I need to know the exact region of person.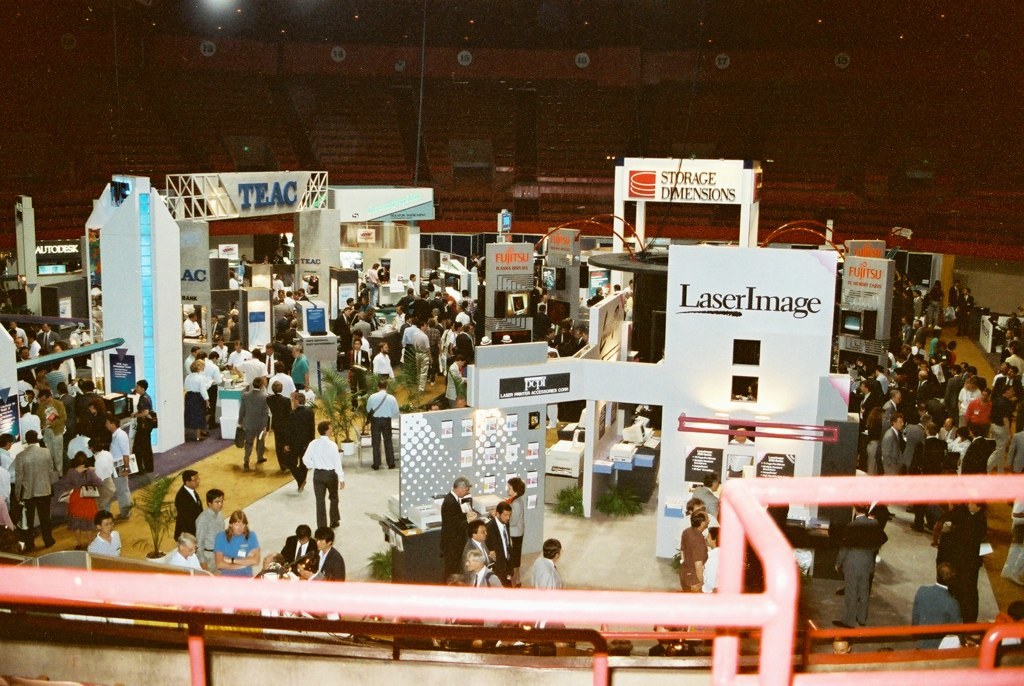
Region: region(539, 329, 555, 345).
